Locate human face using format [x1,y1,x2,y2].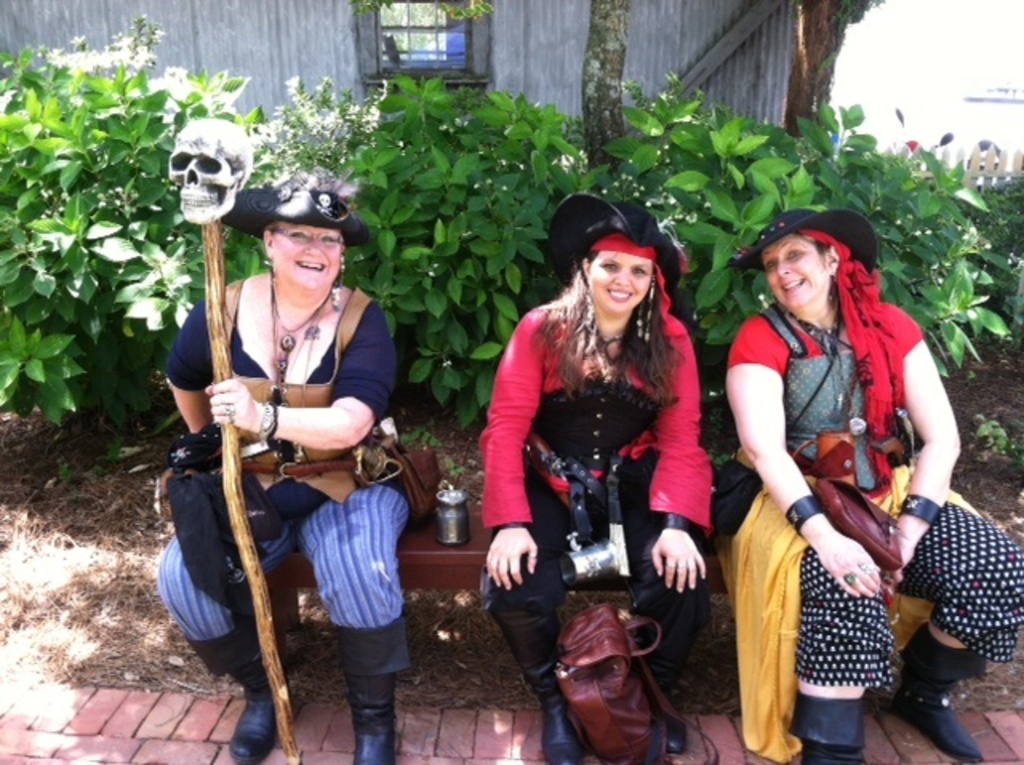
[579,253,653,317].
